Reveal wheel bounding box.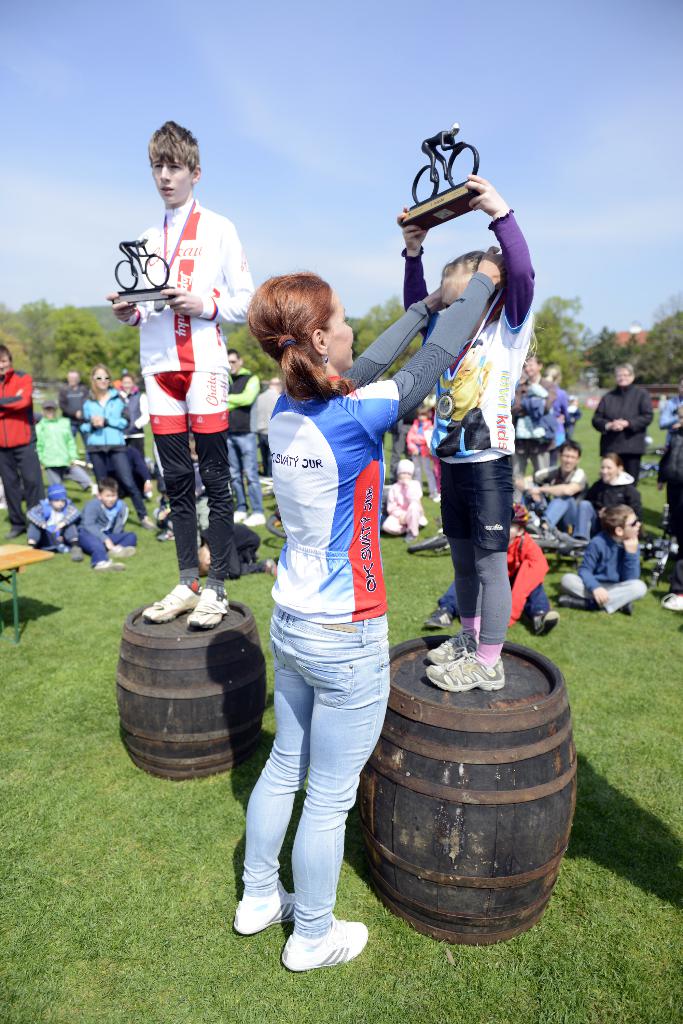
Revealed: BBox(114, 257, 138, 289).
